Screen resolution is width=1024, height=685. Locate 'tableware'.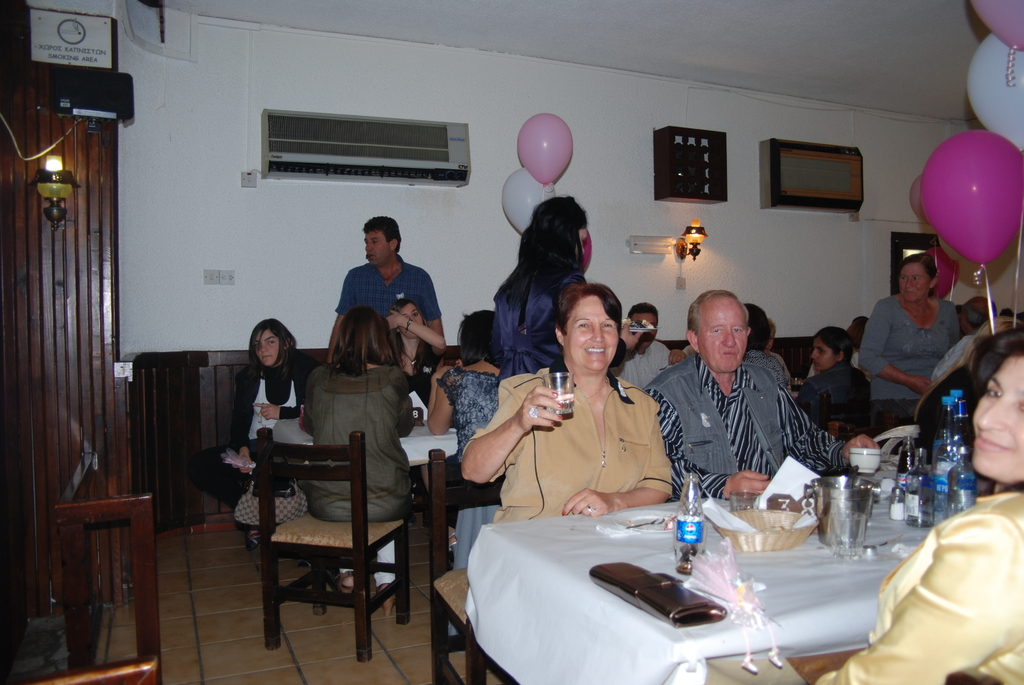
<bbox>789, 377, 807, 395</bbox>.
